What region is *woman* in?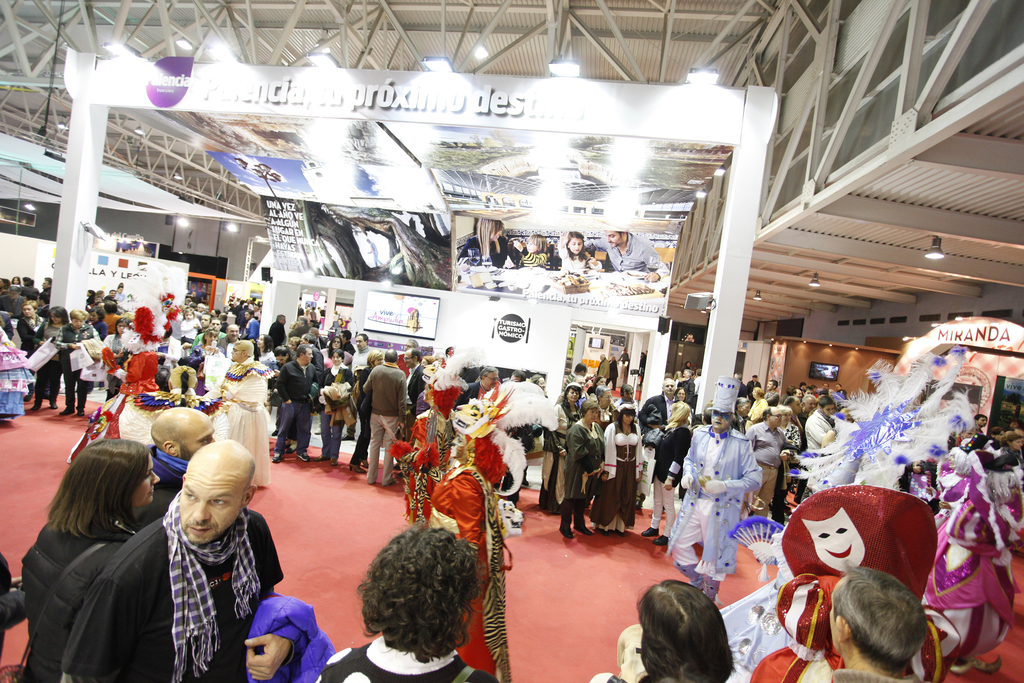
[349, 347, 381, 474].
